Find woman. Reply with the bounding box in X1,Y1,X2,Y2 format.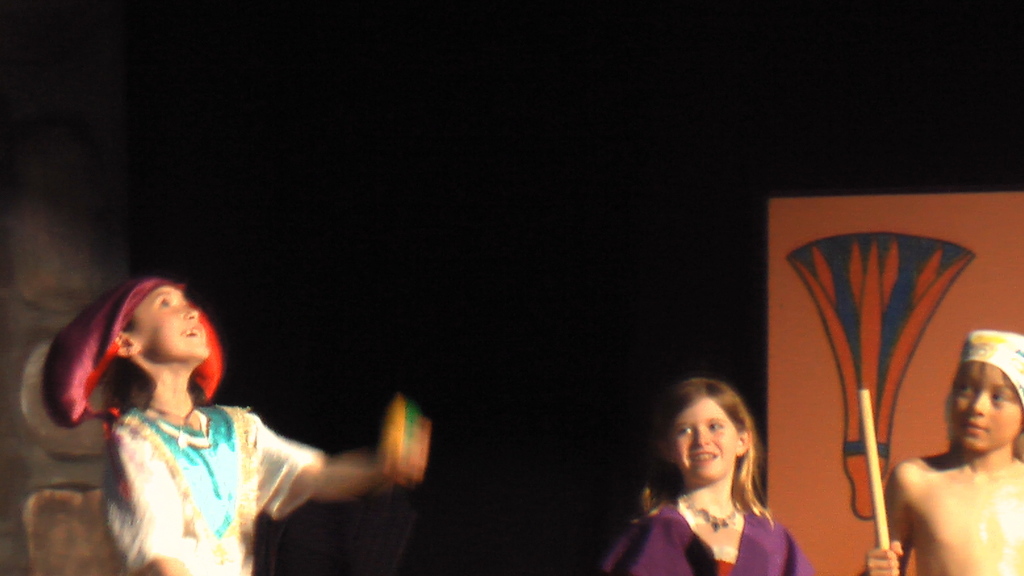
617,366,816,575.
